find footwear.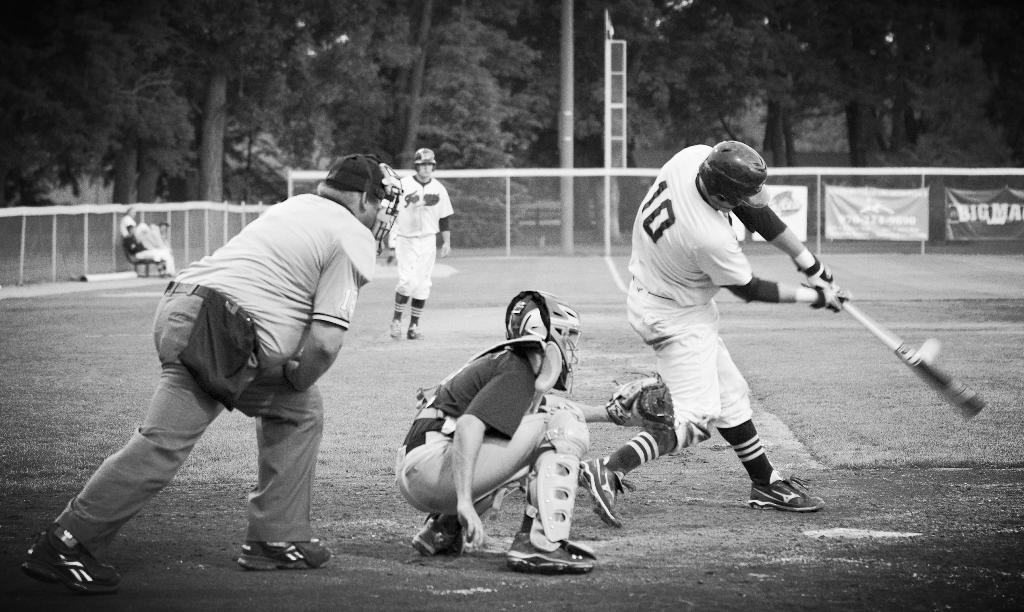
box=[18, 525, 102, 601].
